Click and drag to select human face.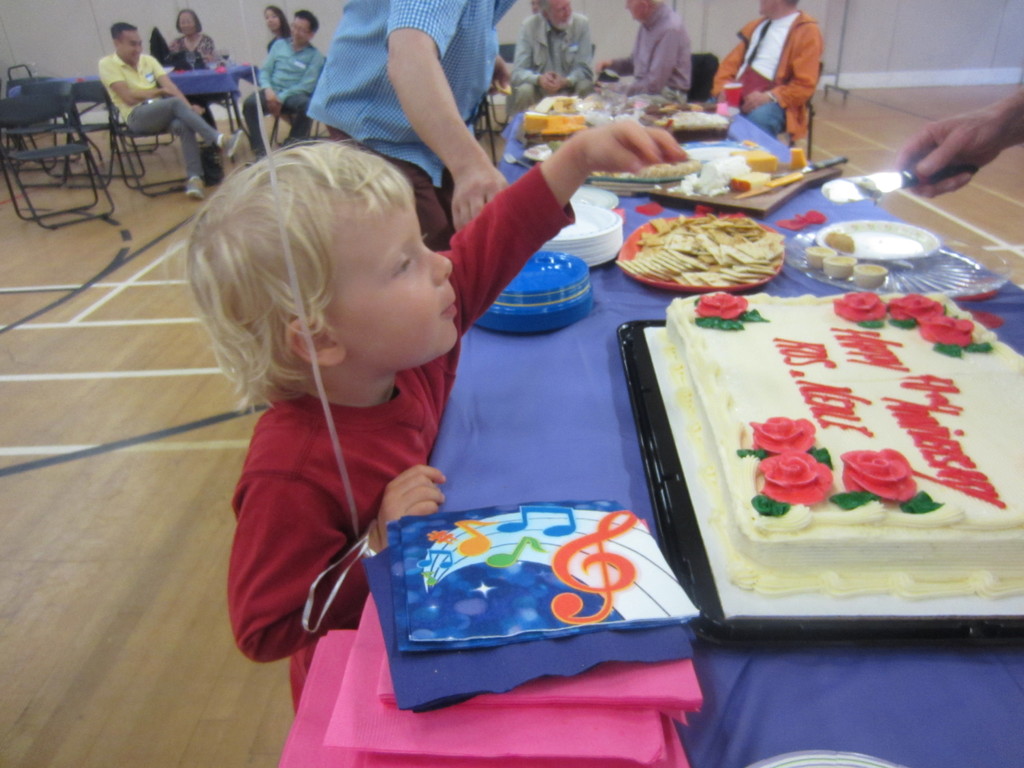
Selection: <box>340,189,454,361</box>.
